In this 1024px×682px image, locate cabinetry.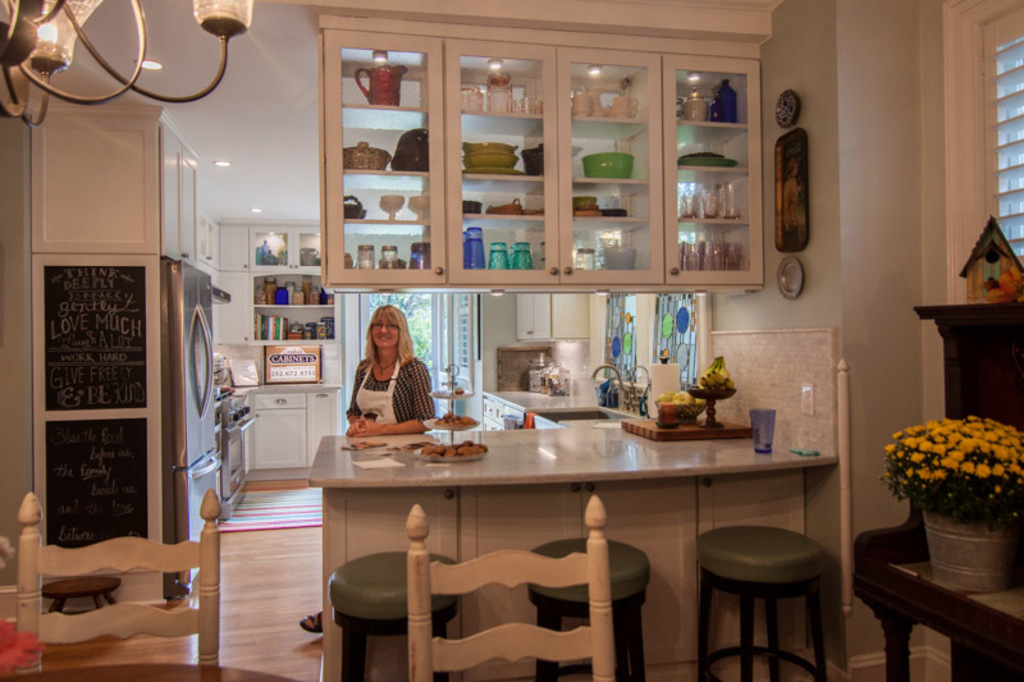
Bounding box: crop(253, 388, 347, 470).
